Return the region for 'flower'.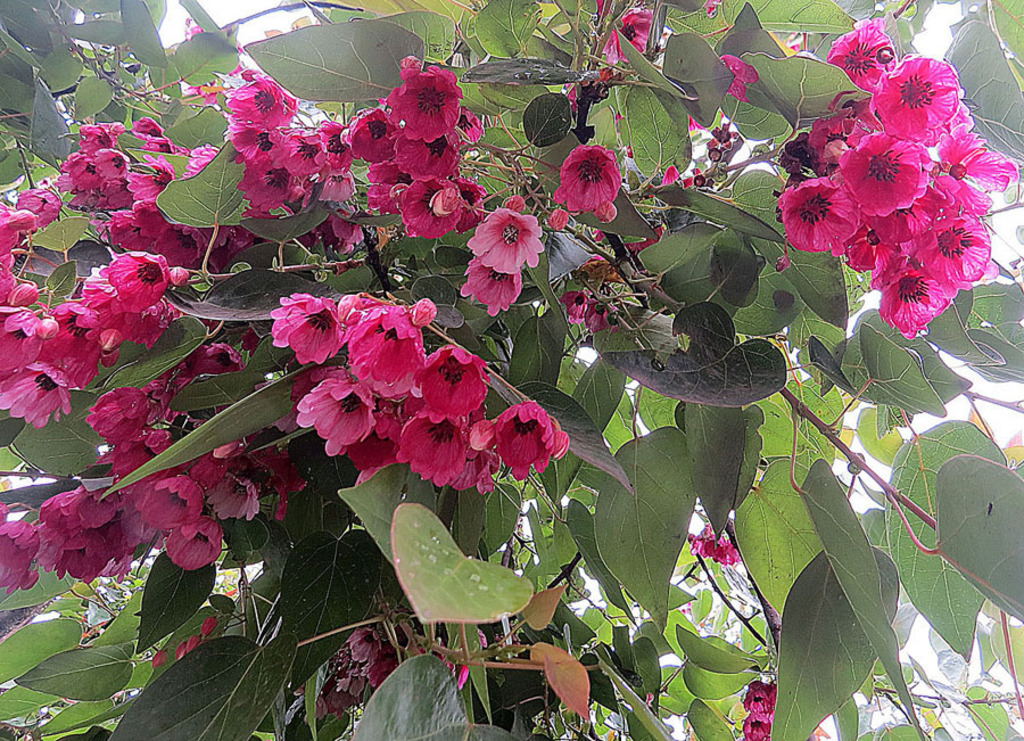
<box>741,683,817,740</box>.
